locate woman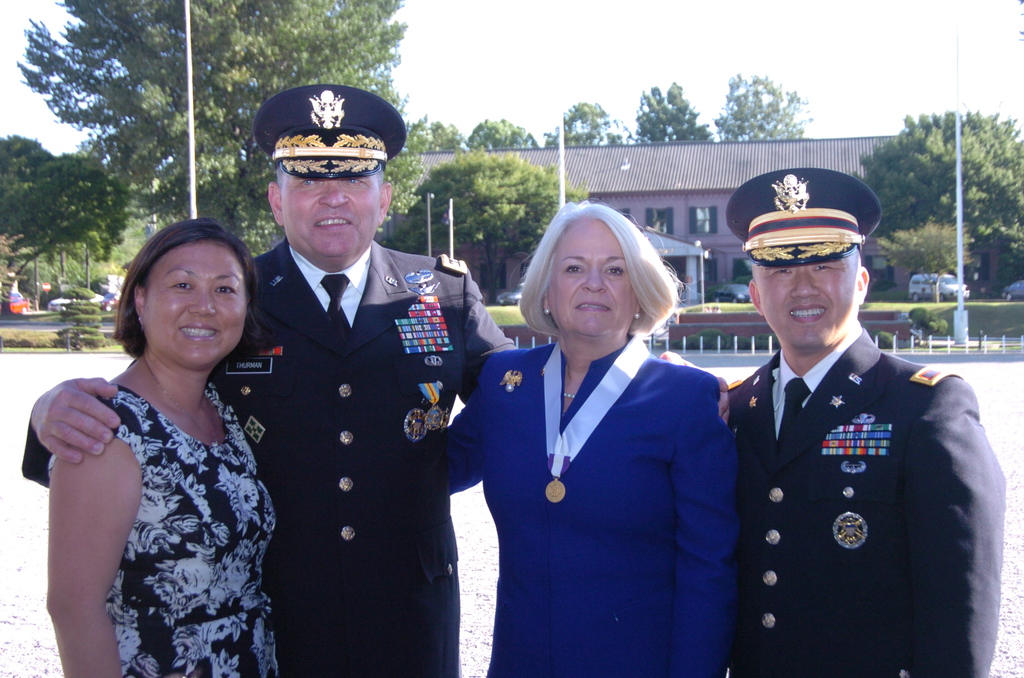
bbox=(442, 201, 728, 677)
